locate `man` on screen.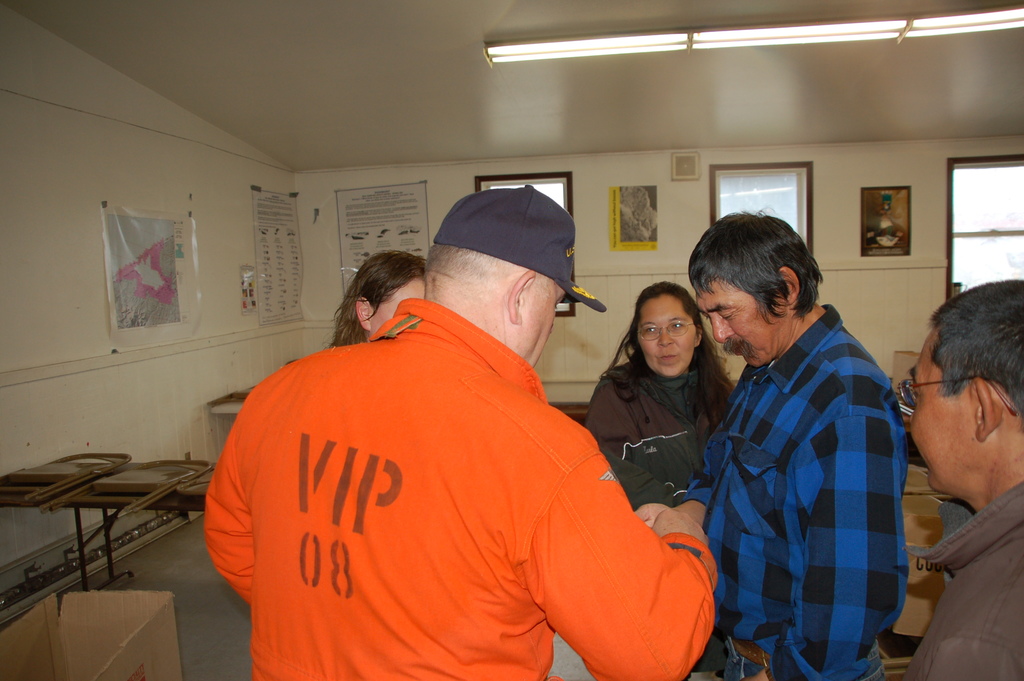
On screen at {"x1": 676, "y1": 204, "x2": 909, "y2": 680}.
